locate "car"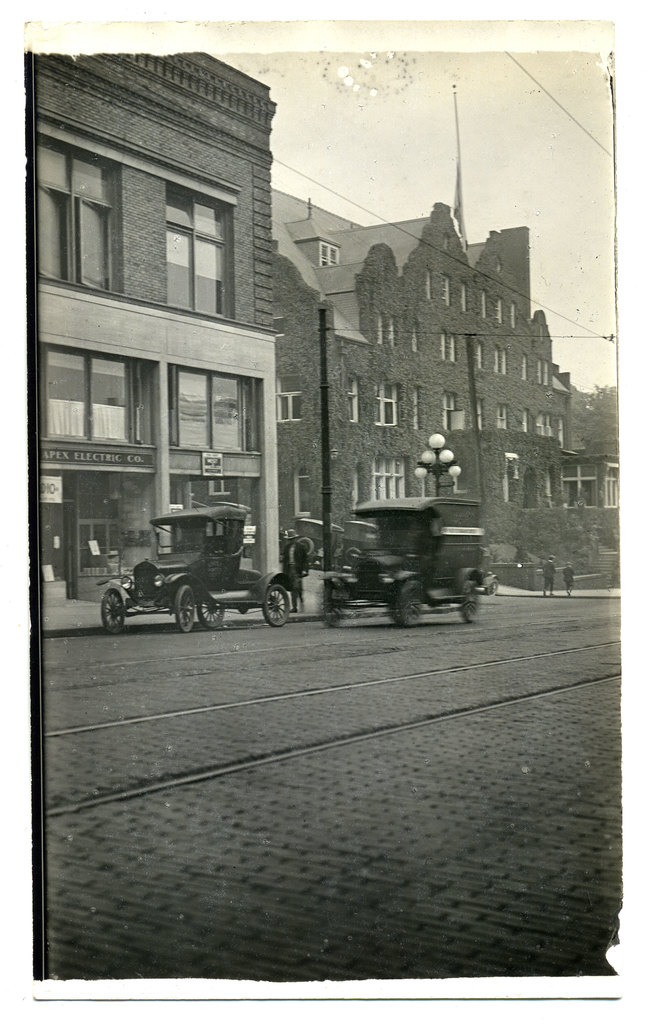
245, 531, 294, 557
